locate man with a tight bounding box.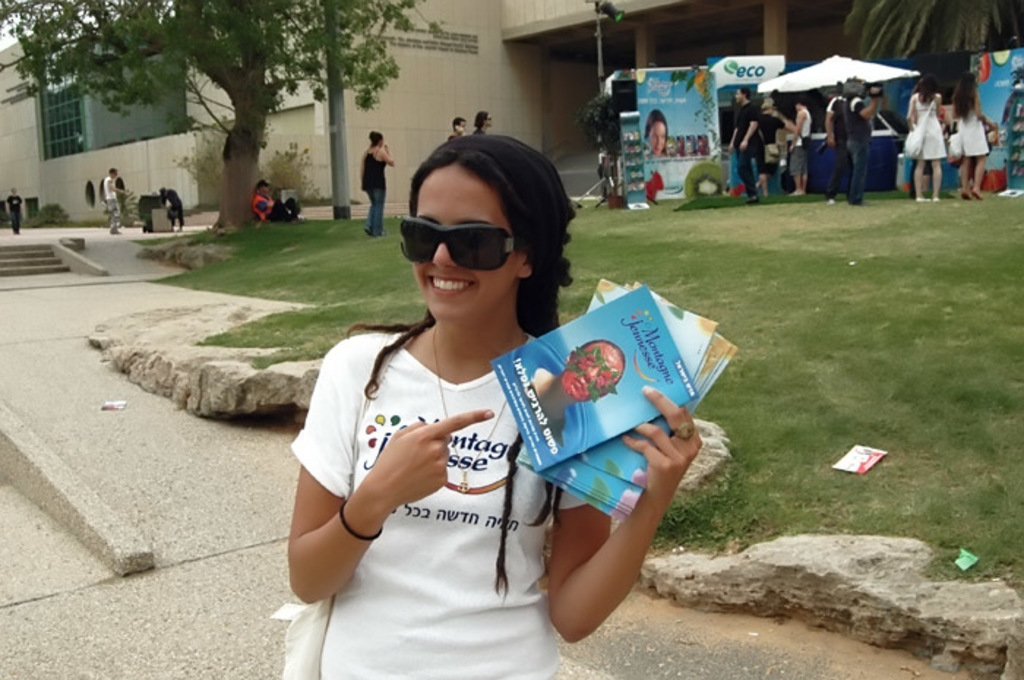
{"x1": 104, "y1": 167, "x2": 124, "y2": 235}.
